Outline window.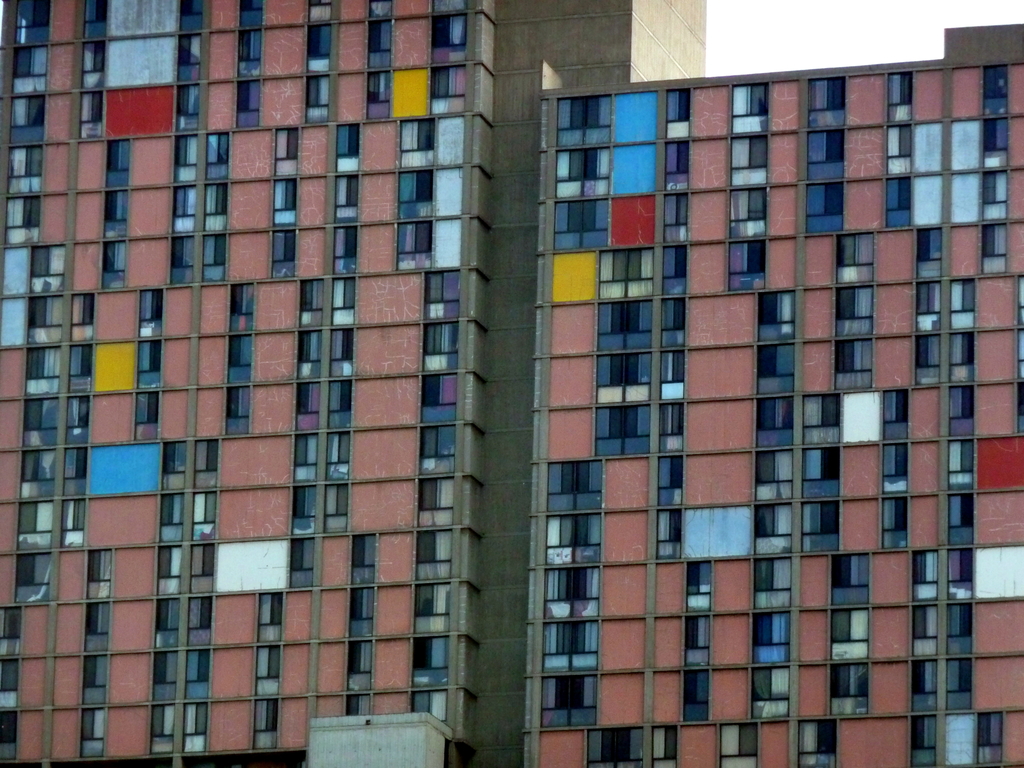
Outline: bbox=[179, 38, 202, 77].
